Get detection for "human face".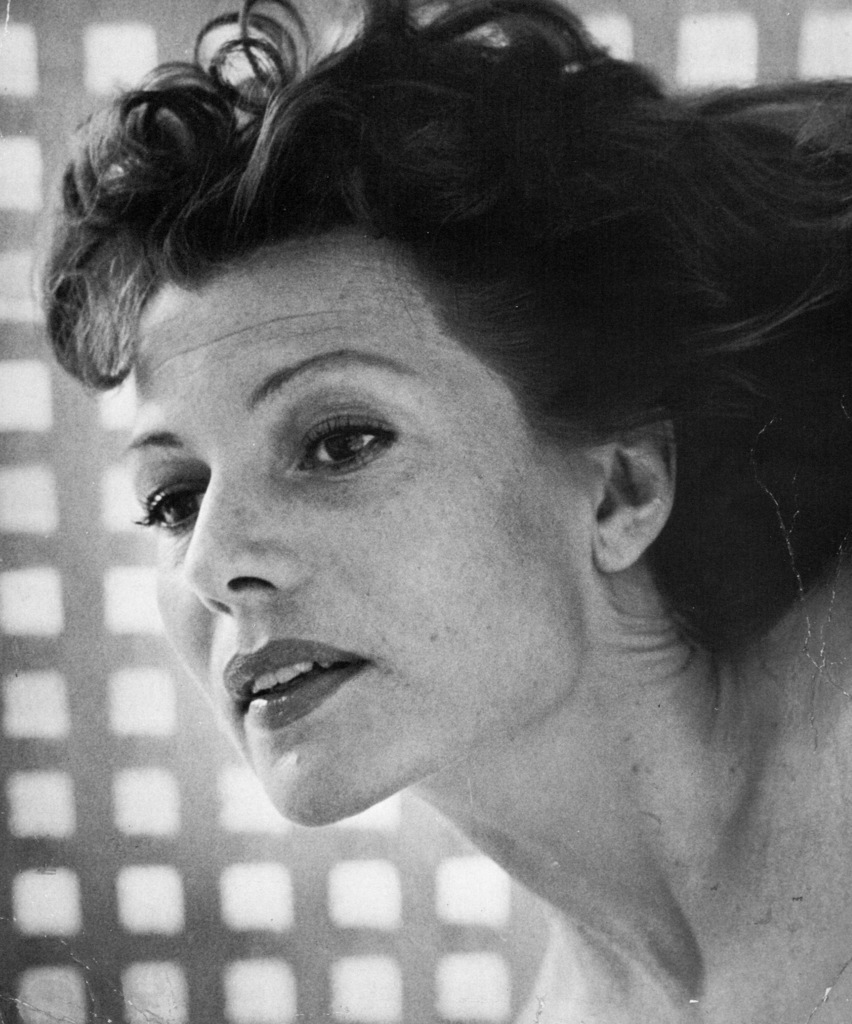
Detection: <region>129, 225, 586, 830</region>.
